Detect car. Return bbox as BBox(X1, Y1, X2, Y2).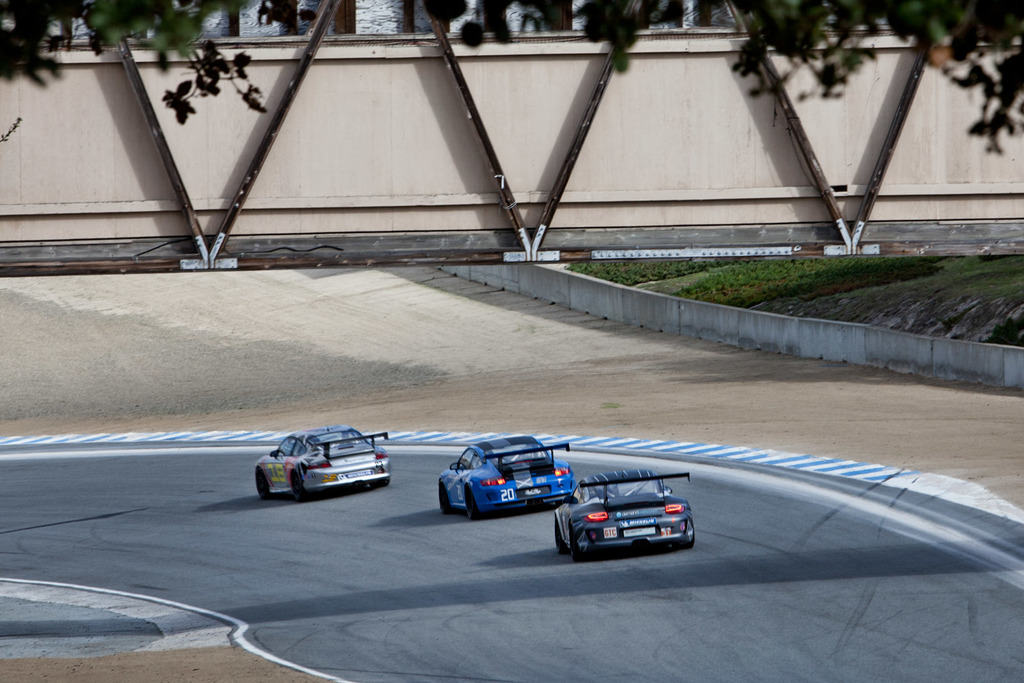
BBox(548, 466, 692, 553).
